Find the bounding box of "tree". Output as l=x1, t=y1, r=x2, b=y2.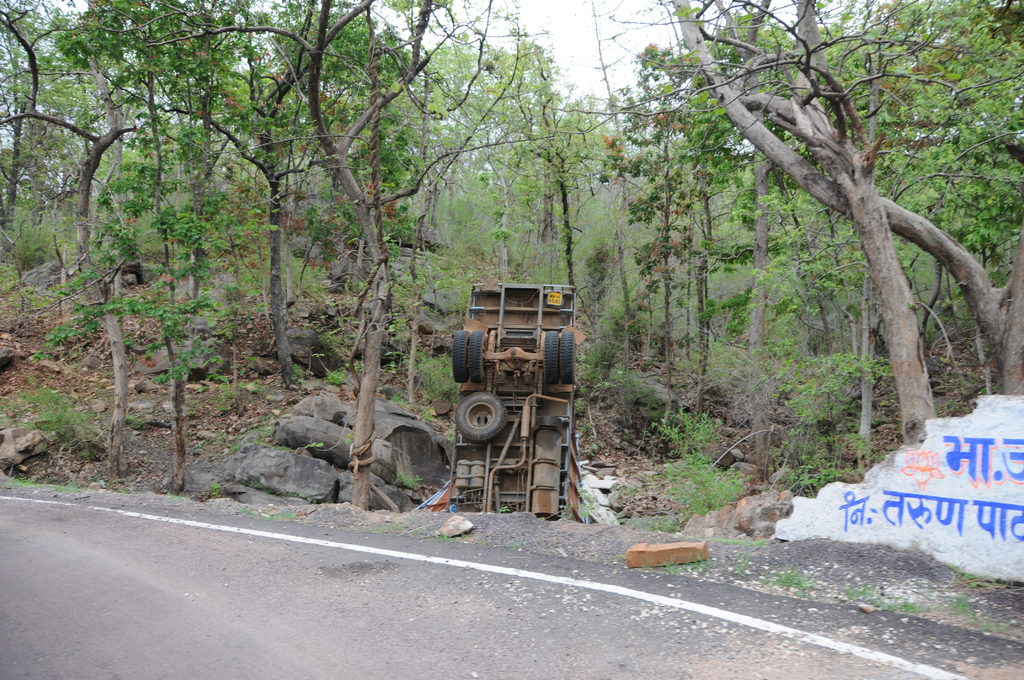
l=252, t=0, r=509, b=513.
